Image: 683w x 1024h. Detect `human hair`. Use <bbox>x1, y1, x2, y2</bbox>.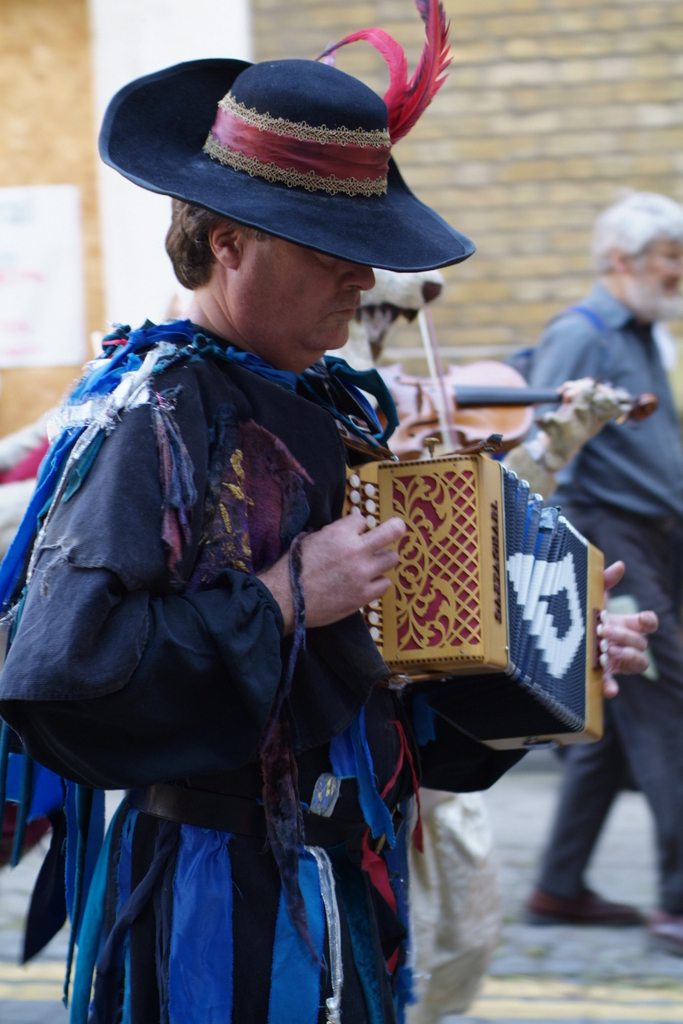
<bbox>160, 199, 277, 287</bbox>.
